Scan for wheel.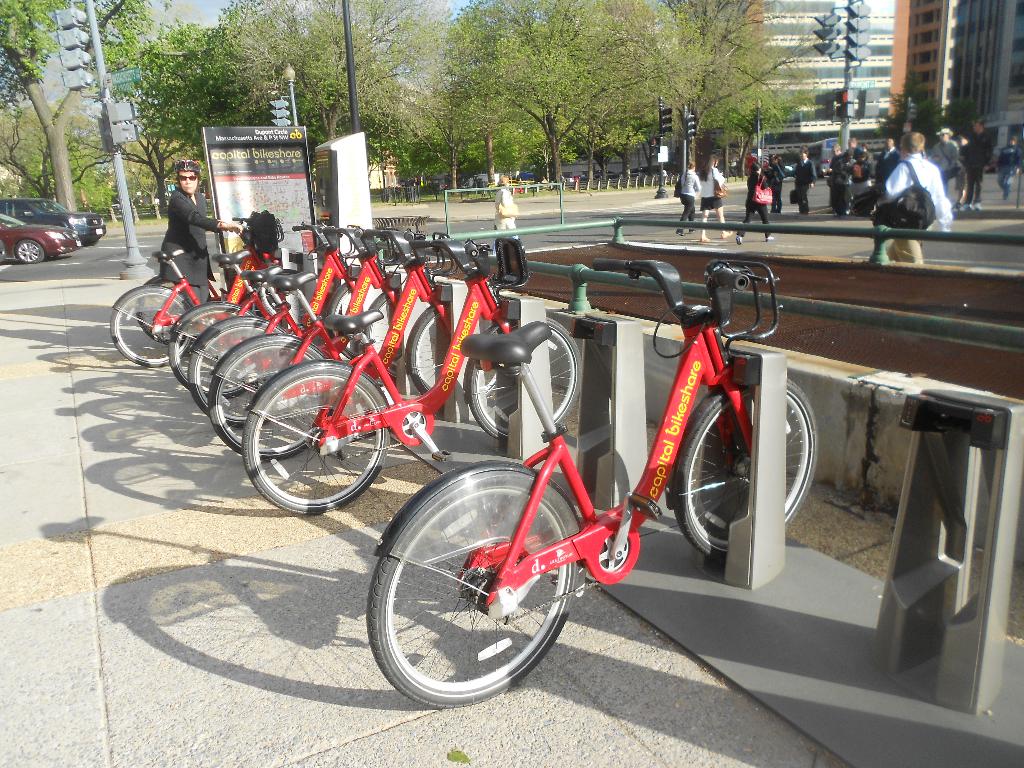
Scan result: BBox(16, 241, 44, 262).
